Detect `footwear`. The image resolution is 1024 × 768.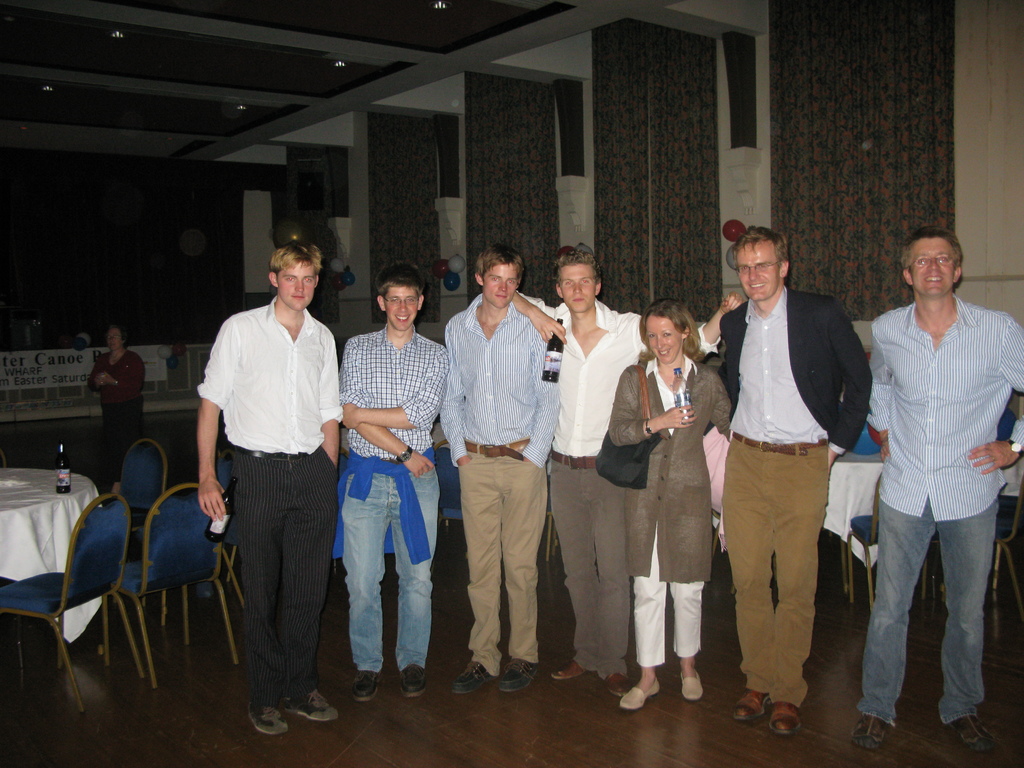
l=448, t=657, r=489, b=694.
